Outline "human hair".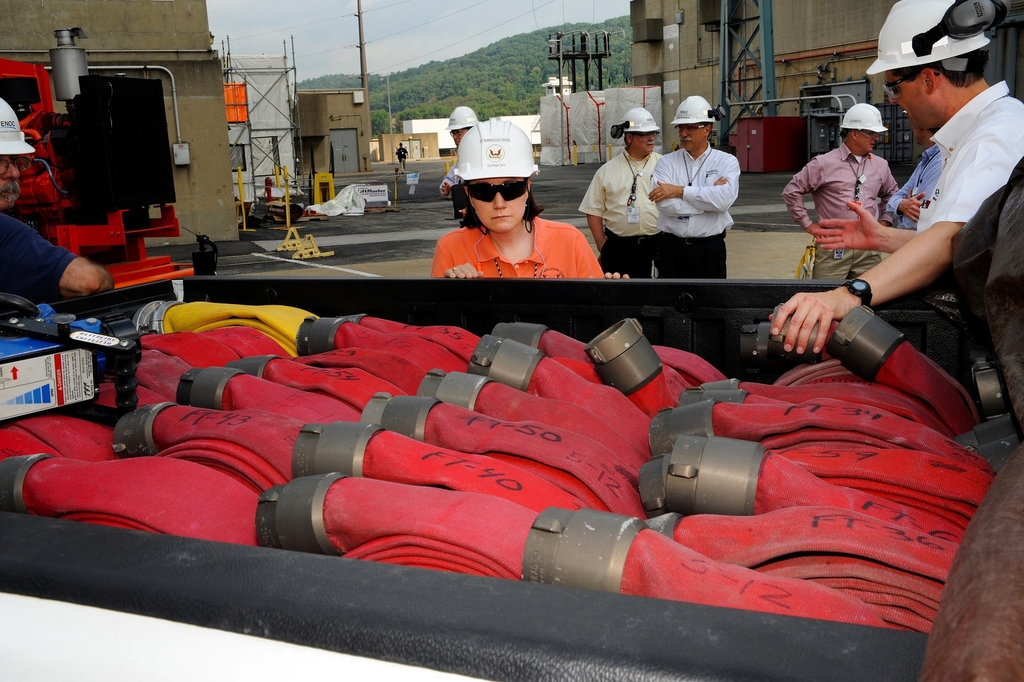
Outline: x1=893 y1=42 x2=997 y2=90.
